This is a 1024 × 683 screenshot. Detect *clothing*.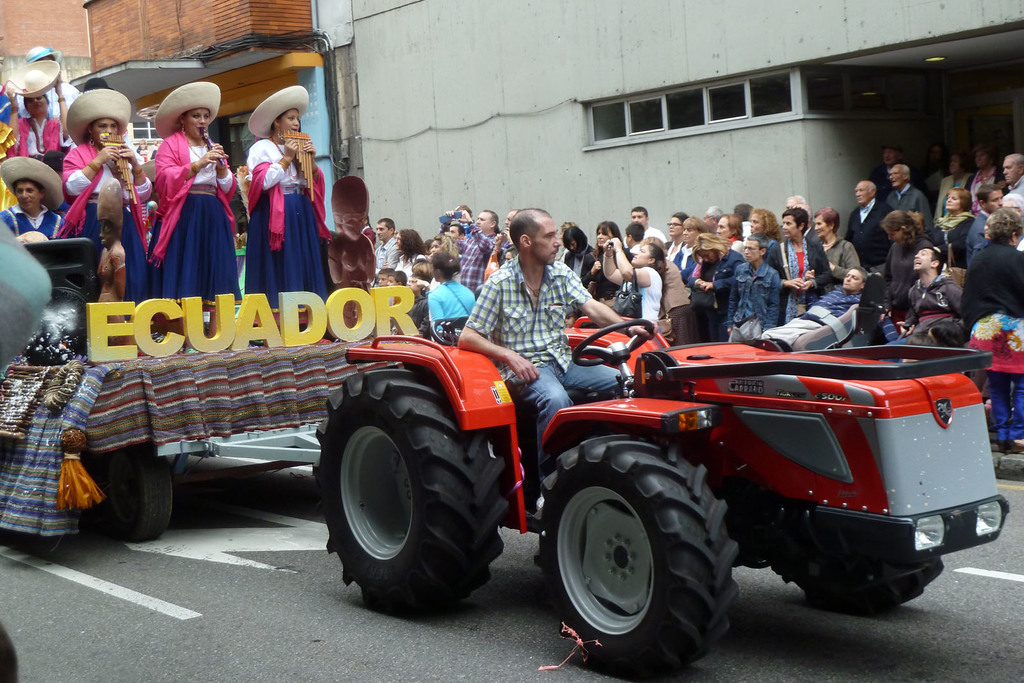
bbox(937, 205, 972, 262).
